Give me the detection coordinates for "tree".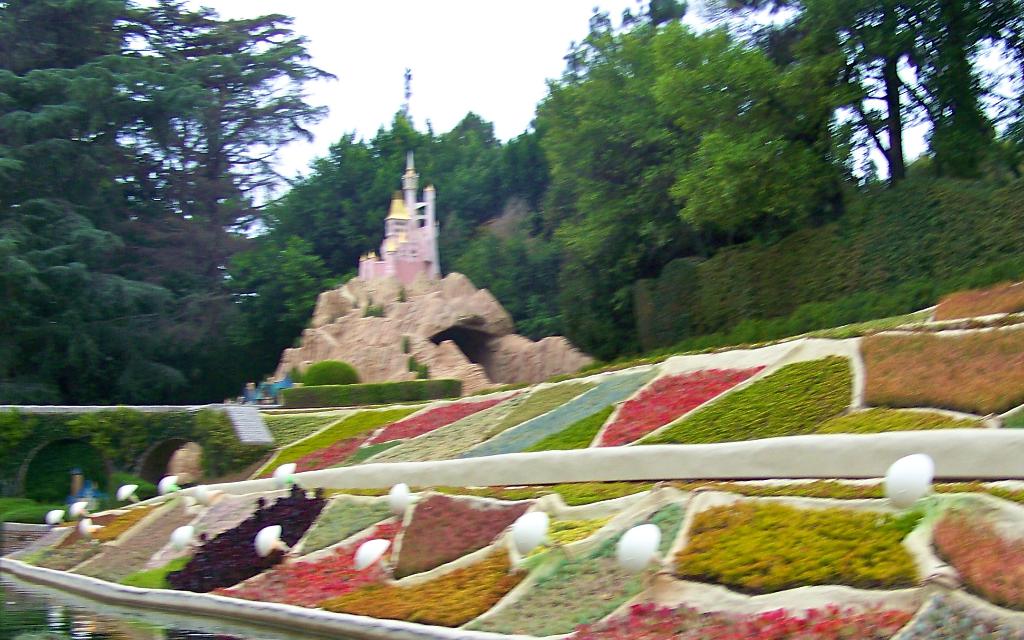
<region>510, 0, 691, 209</region>.
